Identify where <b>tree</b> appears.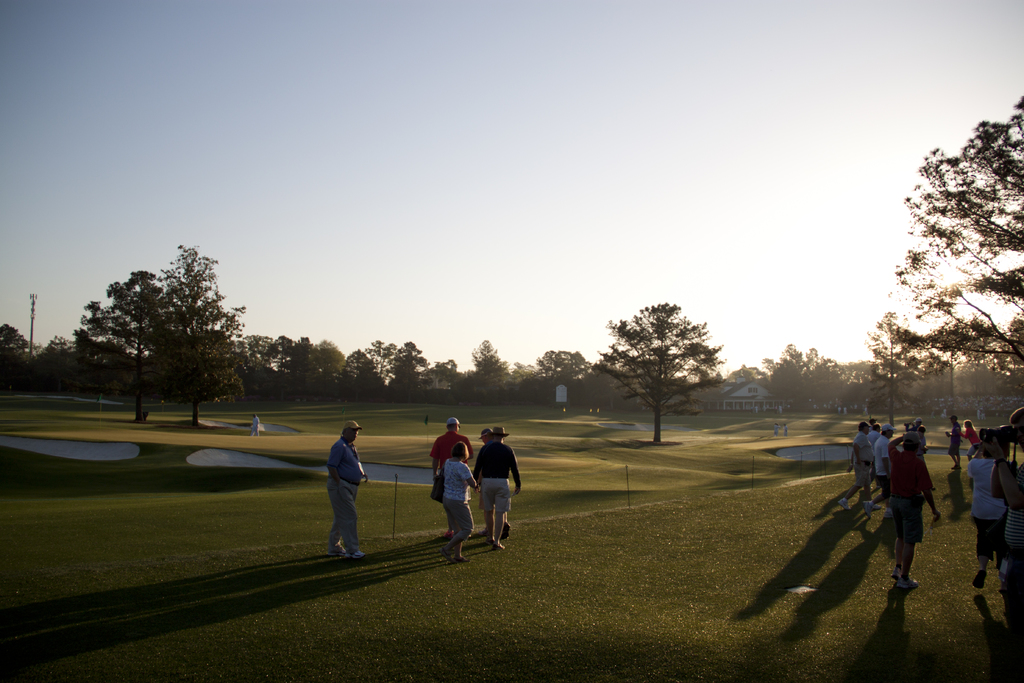
Appears at {"left": 871, "top": 312, "right": 925, "bottom": 422}.
